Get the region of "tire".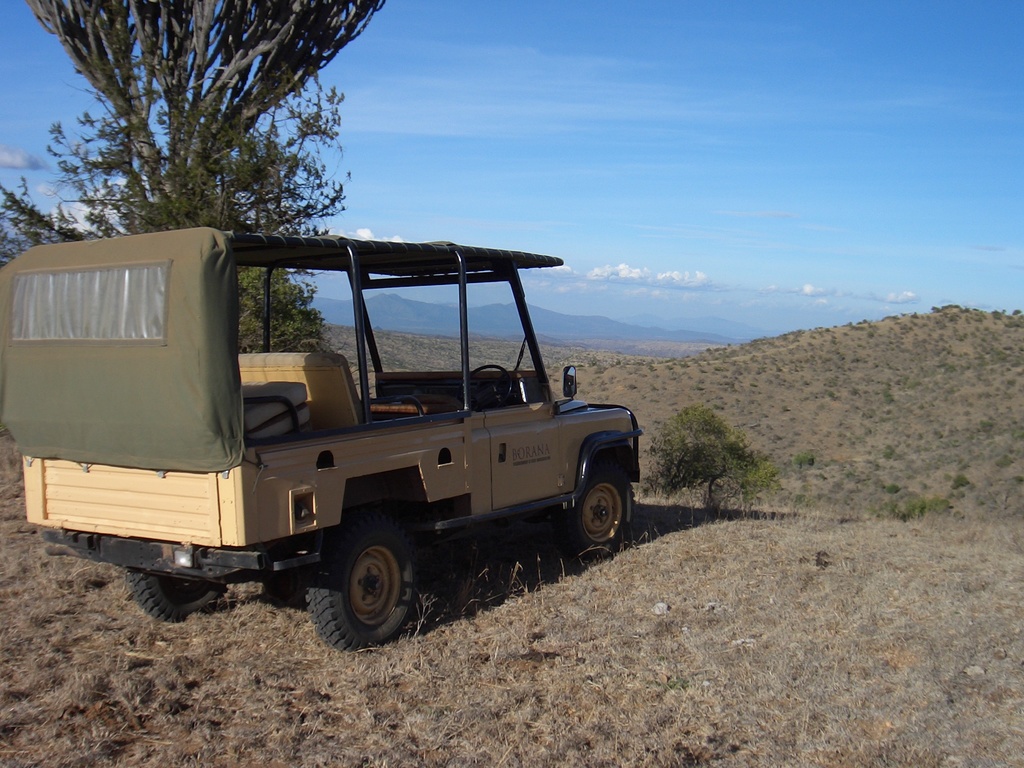
(x1=558, y1=468, x2=635, y2=556).
